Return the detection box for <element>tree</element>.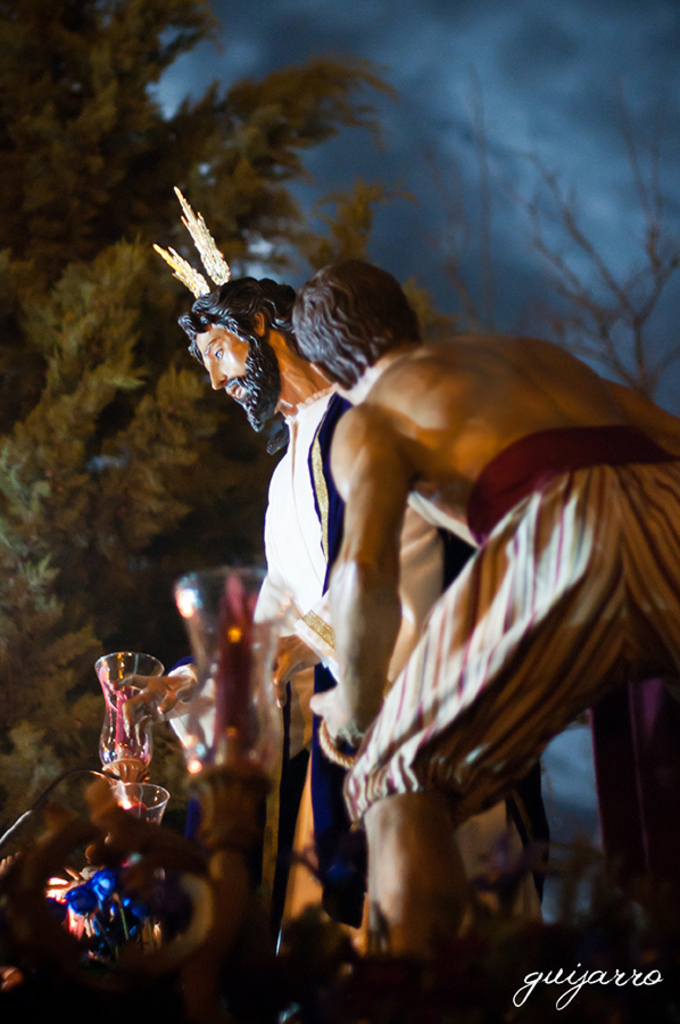
<bbox>0, 0, 430, 758</bbox>.
